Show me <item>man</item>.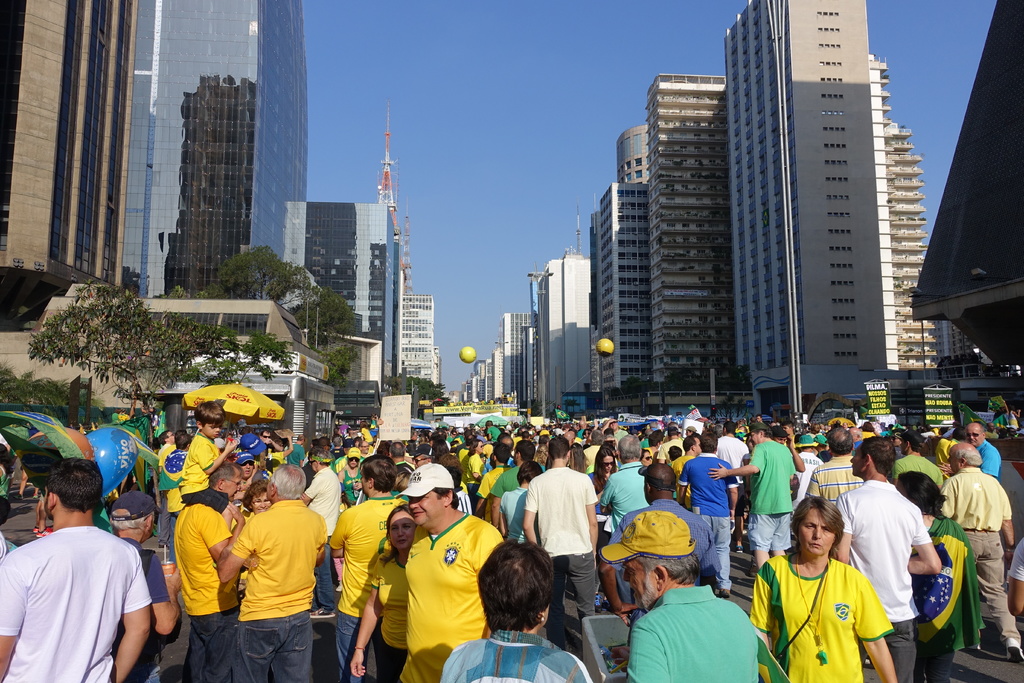
<item>man</item> is here: Rect(602, 465, 720, 627).
